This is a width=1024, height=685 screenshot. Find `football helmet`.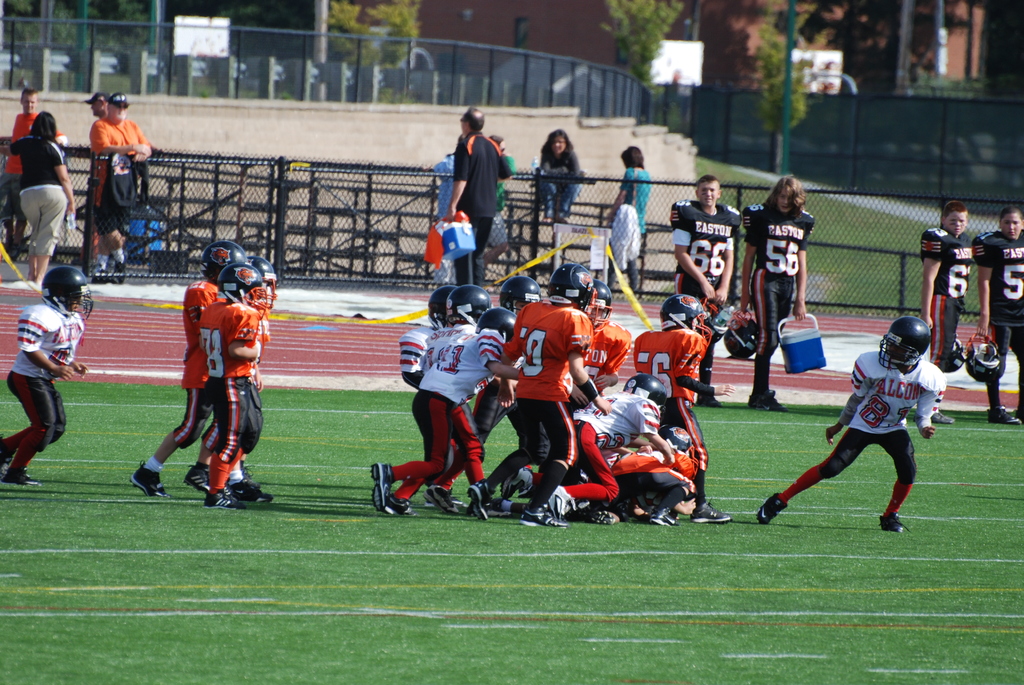
Bounding box: x1=876, y1=313, x2=930, y2=369.
